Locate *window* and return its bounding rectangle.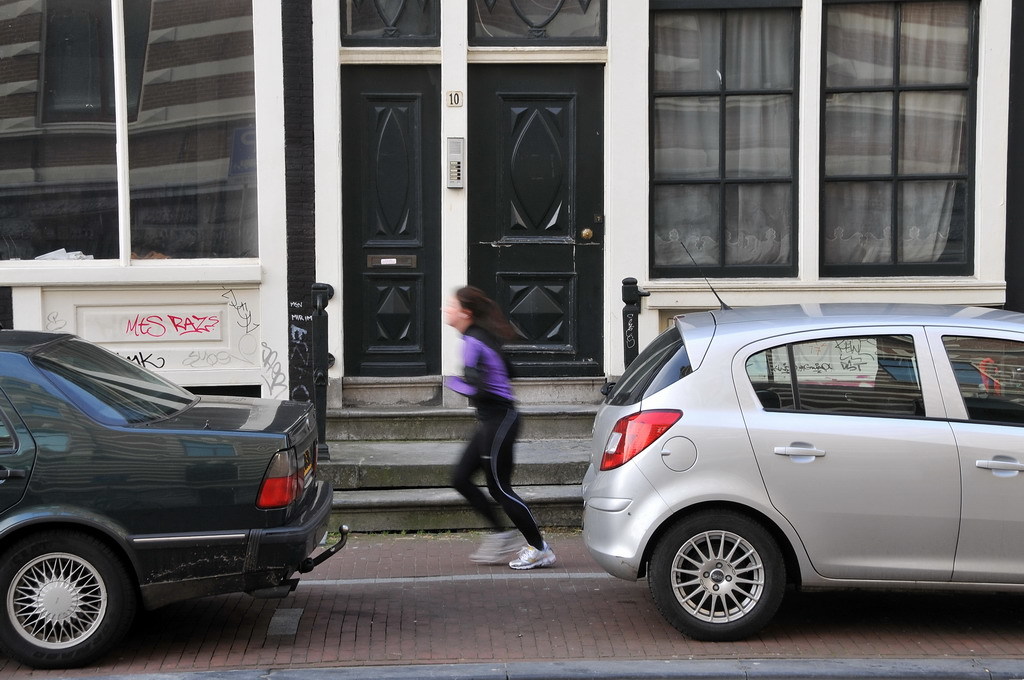
region(0, 0, 257, 269).
